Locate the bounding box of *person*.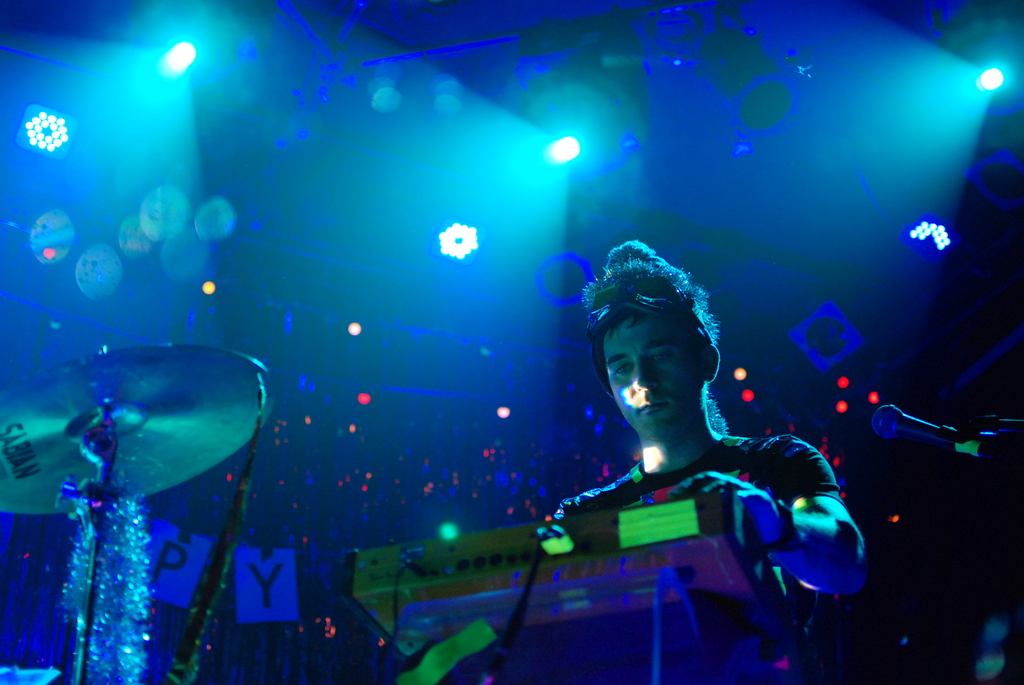
Bounding box: crop(536, 246, 828, 639).
